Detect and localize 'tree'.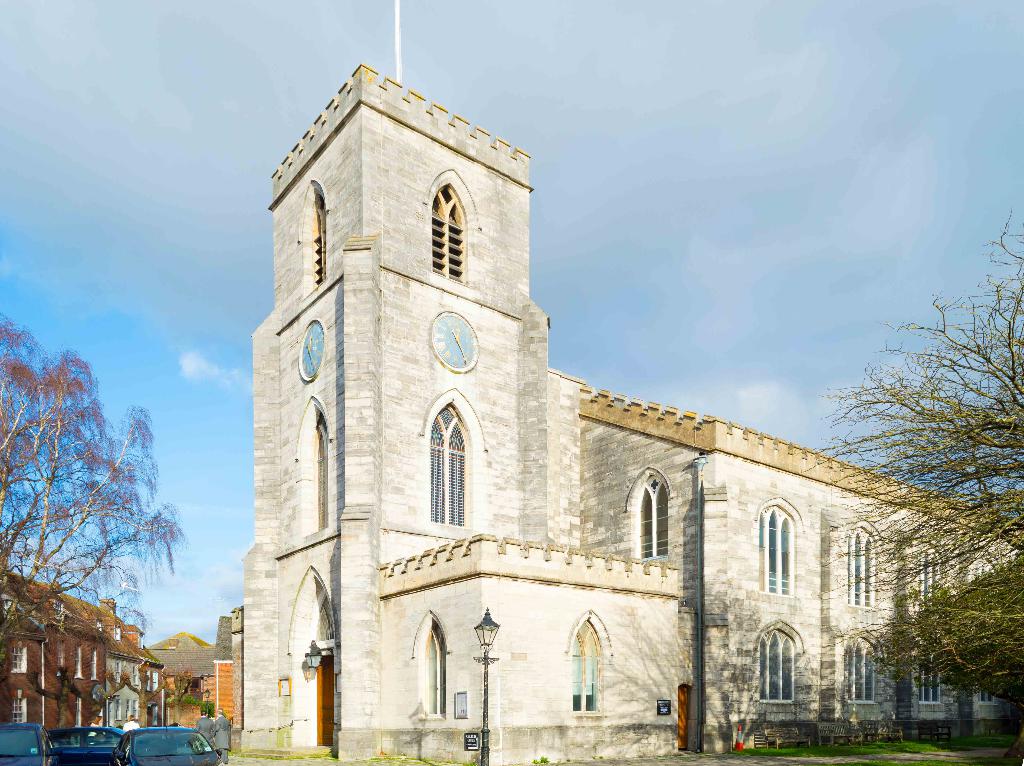
Localized at <region>855, 559, 1023, 696</region>.
